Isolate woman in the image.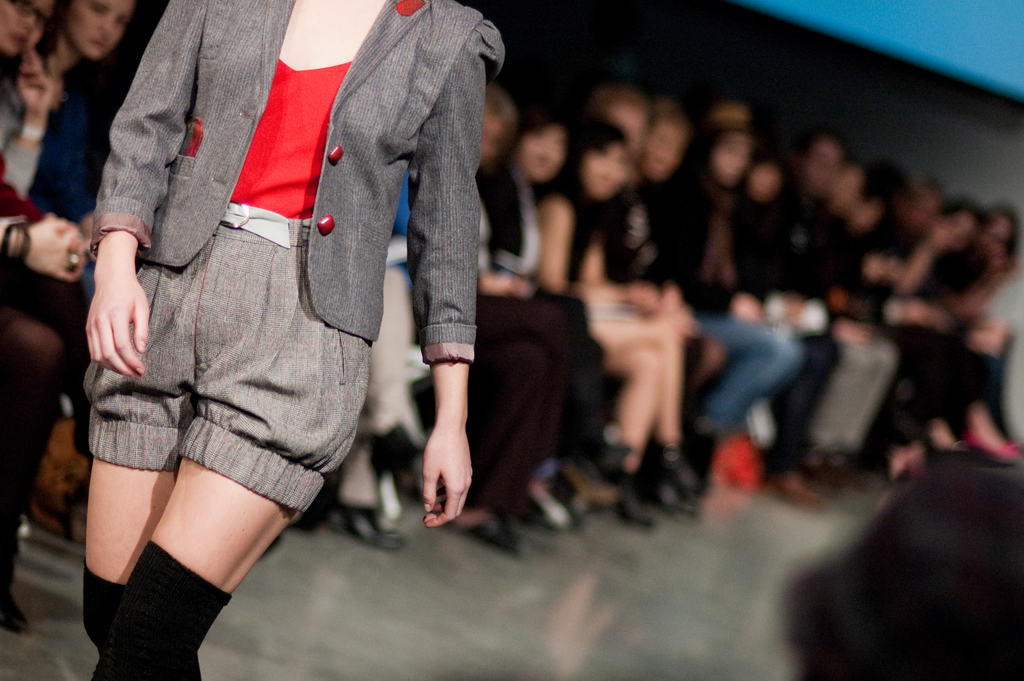
Isolated region: {"left": 947, "top": 199, "right": 1021, "bottom": 461}.
